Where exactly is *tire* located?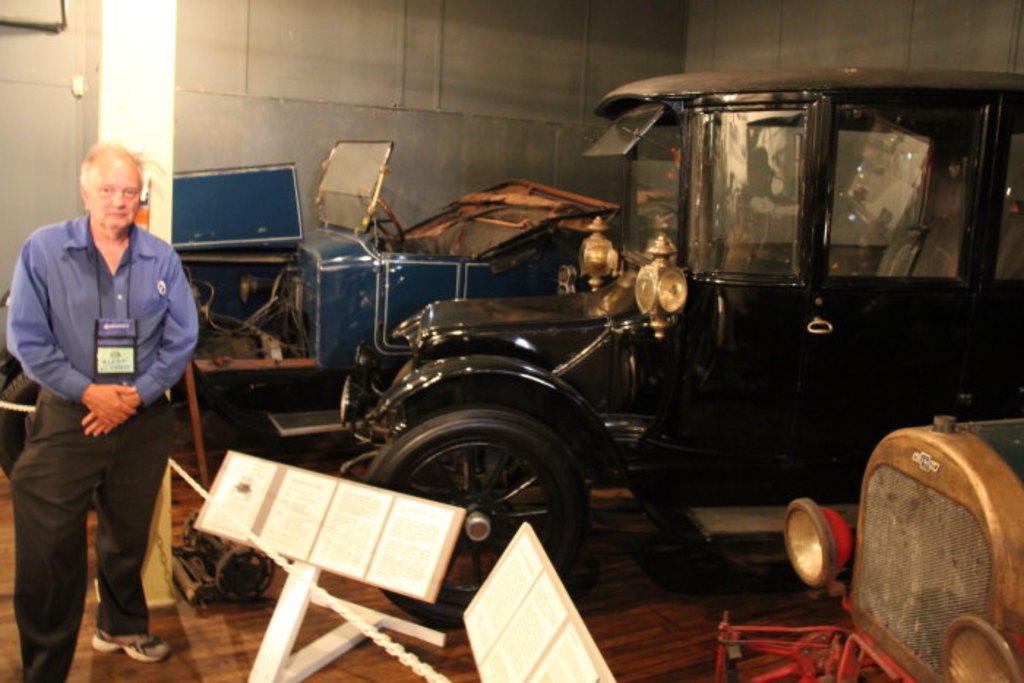
Its bounding box is [left=374, top=395, right=622, bottom=565].
